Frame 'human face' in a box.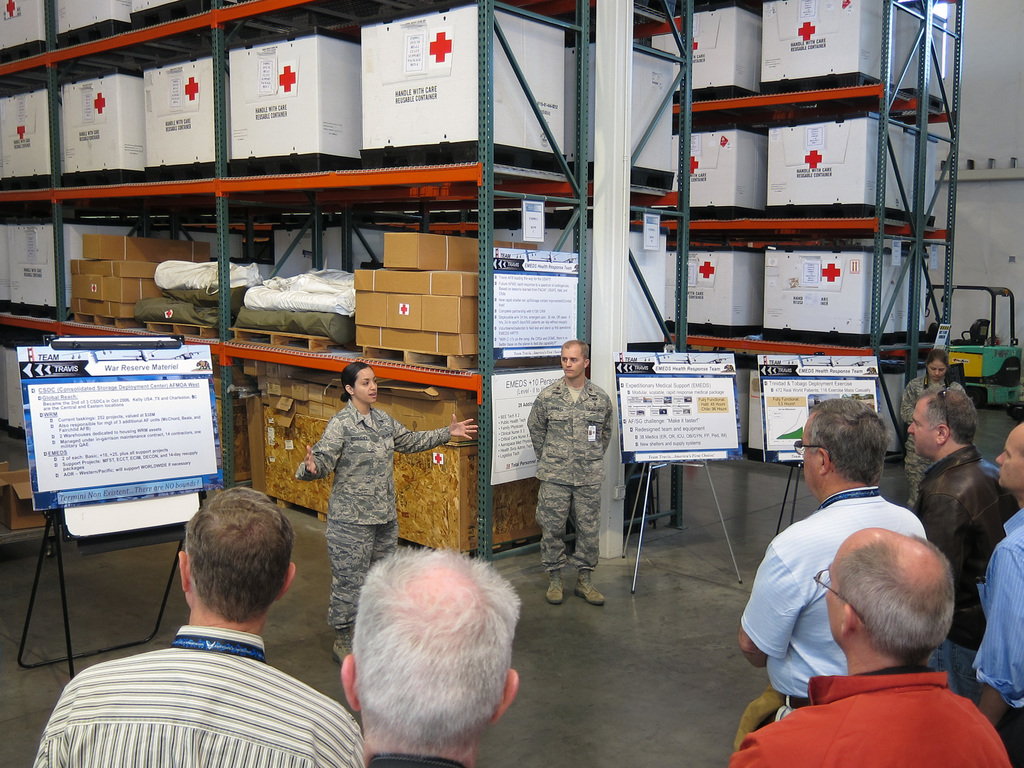
Rect(992, 426, 1023, 486).
